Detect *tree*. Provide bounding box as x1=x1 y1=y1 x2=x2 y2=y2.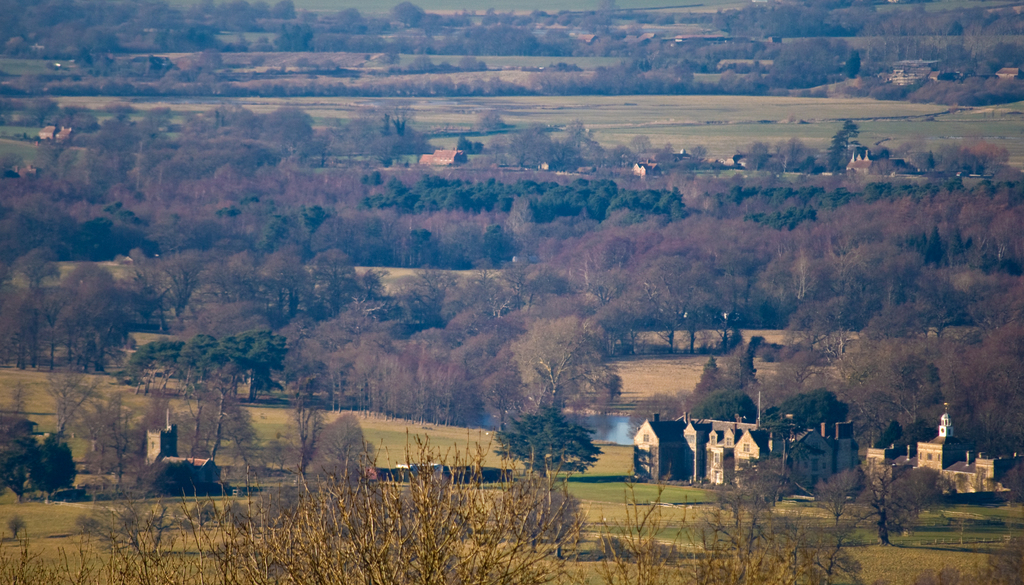
x1=0 y1=440 x2=36 y2=504.
